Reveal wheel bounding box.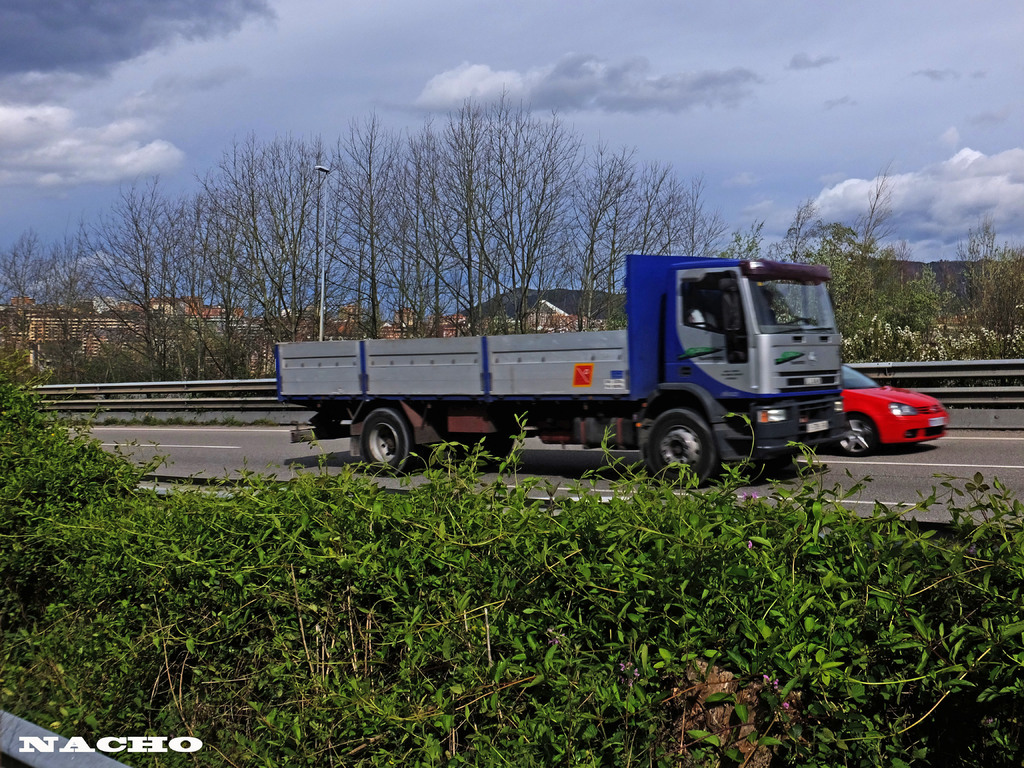
Revealed: (644,407,716,487).
